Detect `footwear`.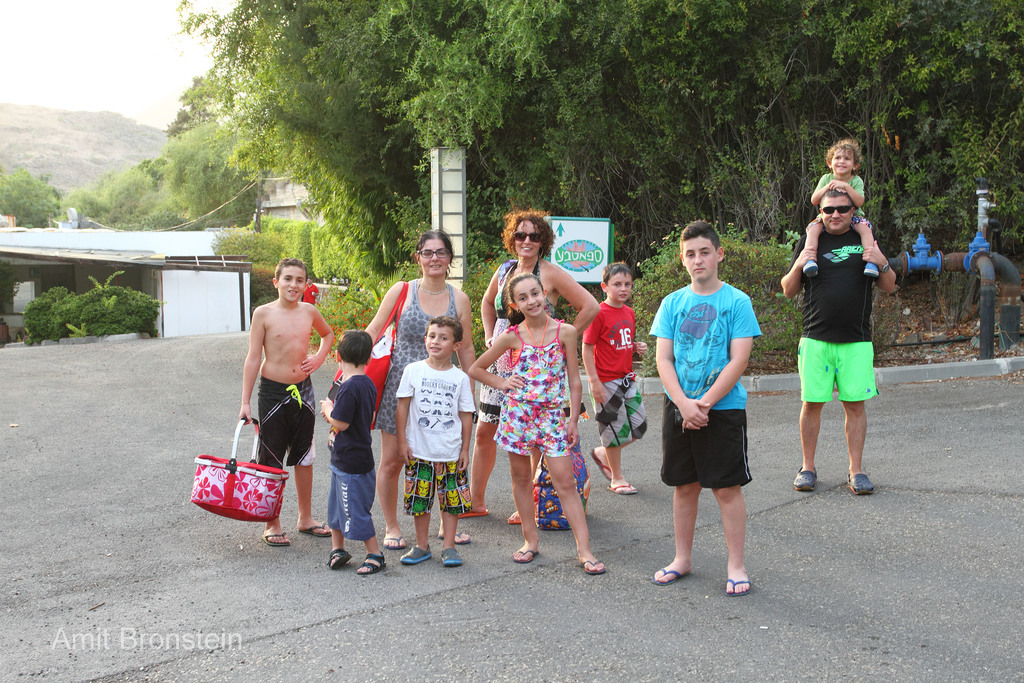
Detected at bbox=(847, 468, 874, 497).
